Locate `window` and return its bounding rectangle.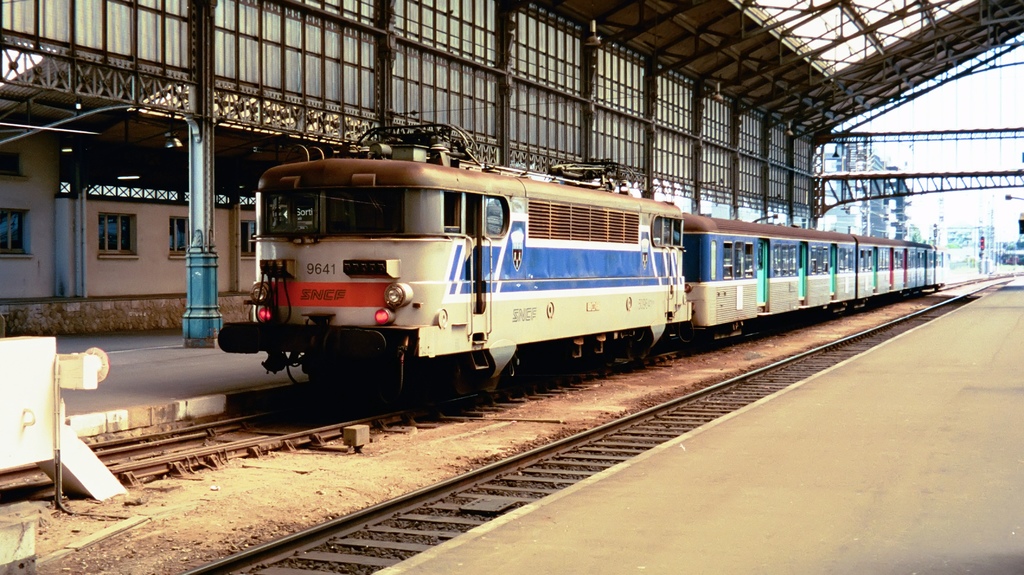
{"x1": 70, "y1": 195, "x2": 134, "y2": 258}.
